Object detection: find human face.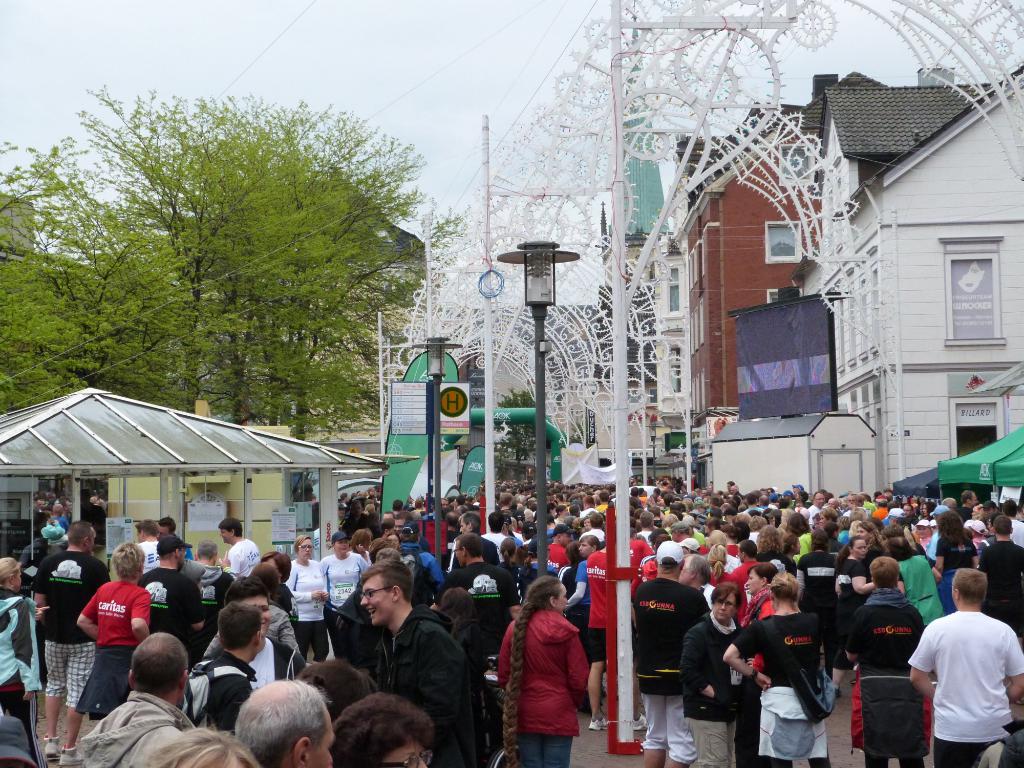
[380, 739, 430, 767].
